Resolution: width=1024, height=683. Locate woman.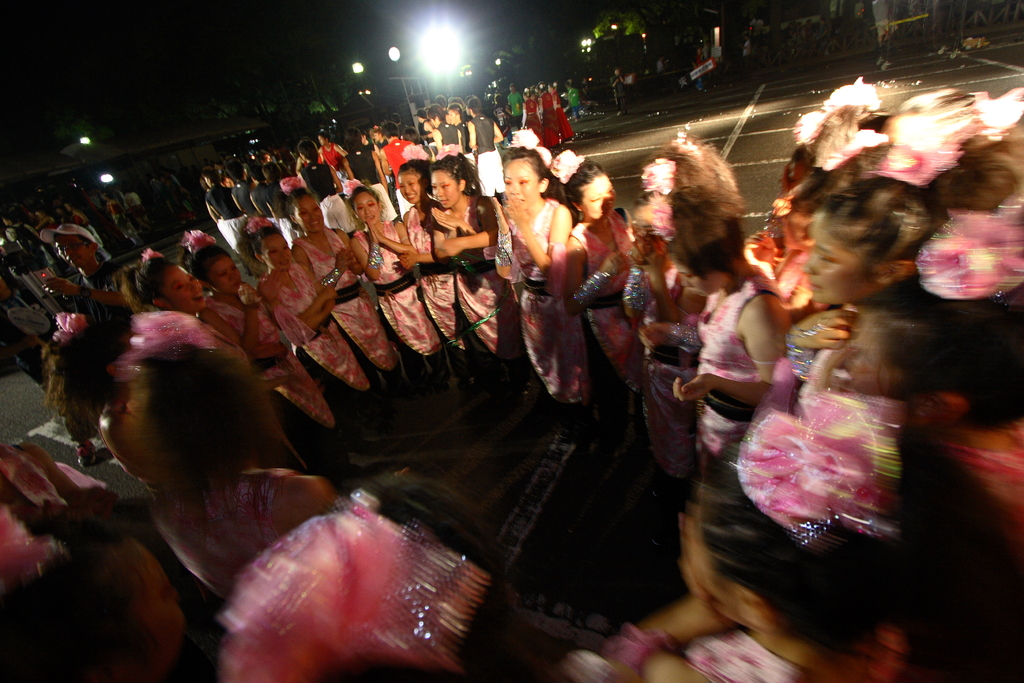
<bbox>35, 309, 300, 503</bbox>.
